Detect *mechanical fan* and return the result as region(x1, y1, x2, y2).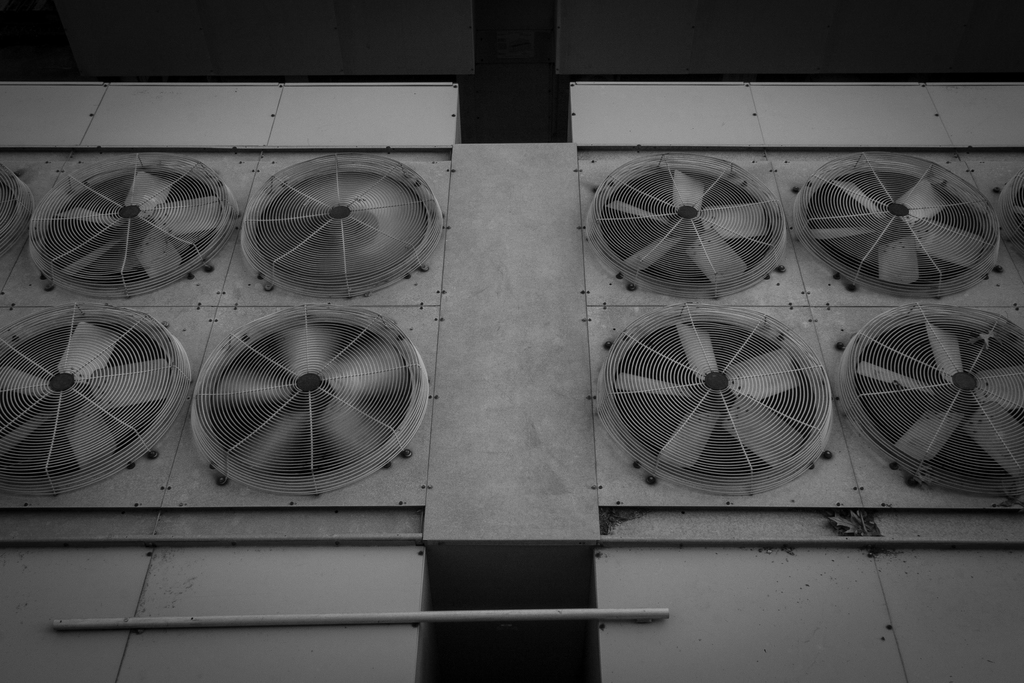
region(0, 299, 191, 498).
